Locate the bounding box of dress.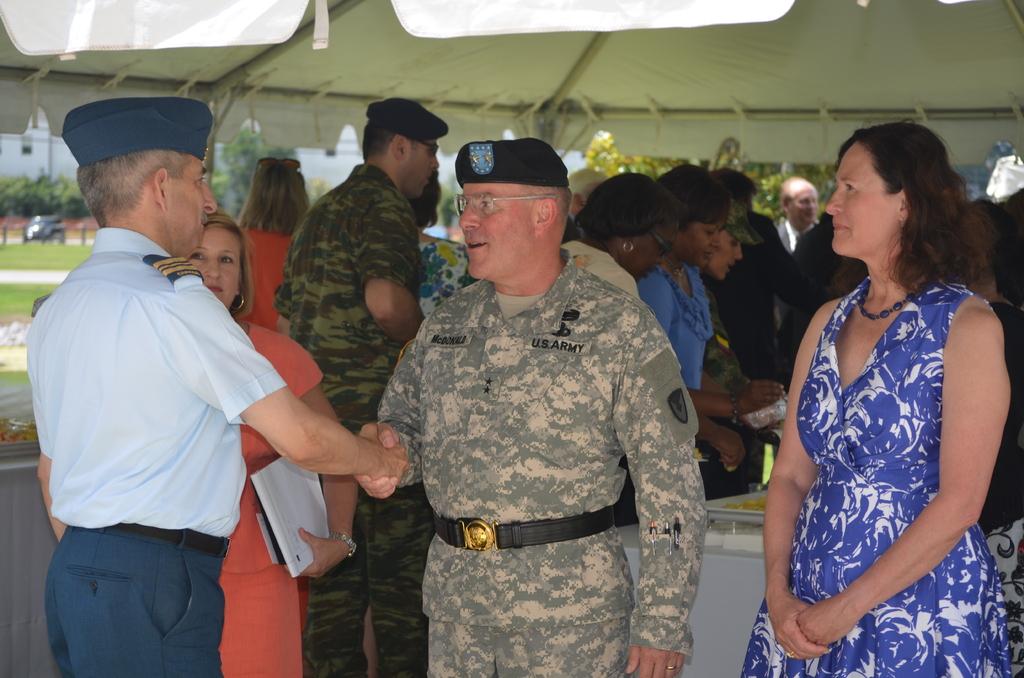
Bounding box: bbox=[739, 279, 1012, 677].
